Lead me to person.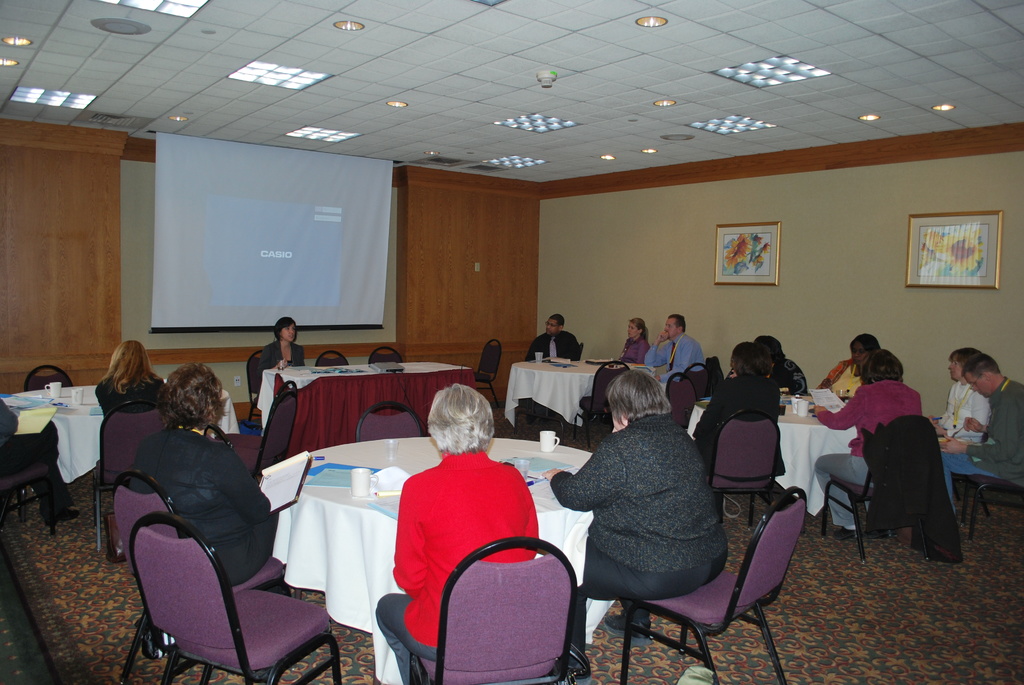
Lead to Rect(938, 353, 1023, 514).
